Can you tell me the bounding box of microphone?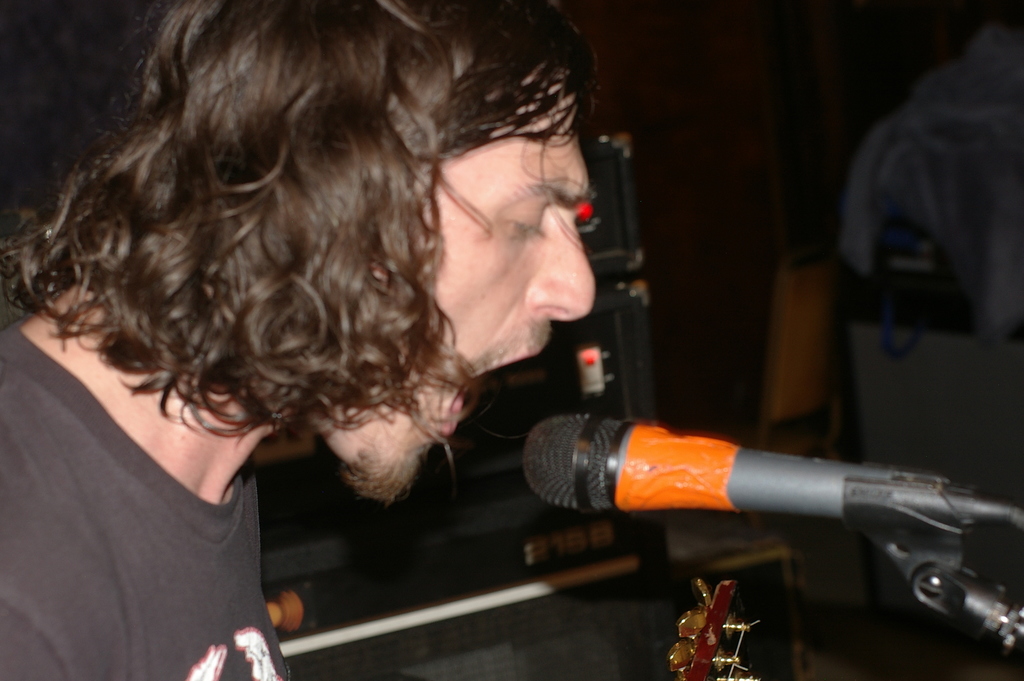
bbox=(521, 418, 1023, 517).
